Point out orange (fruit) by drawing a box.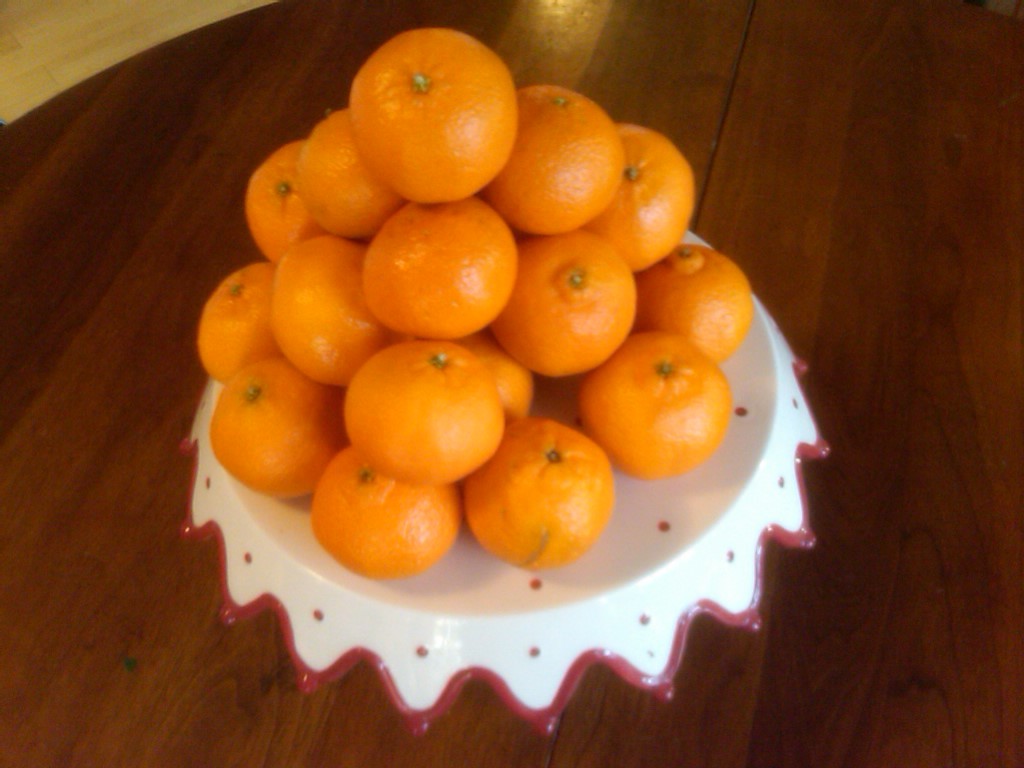
l=596, t=123, r=693, b=268.
